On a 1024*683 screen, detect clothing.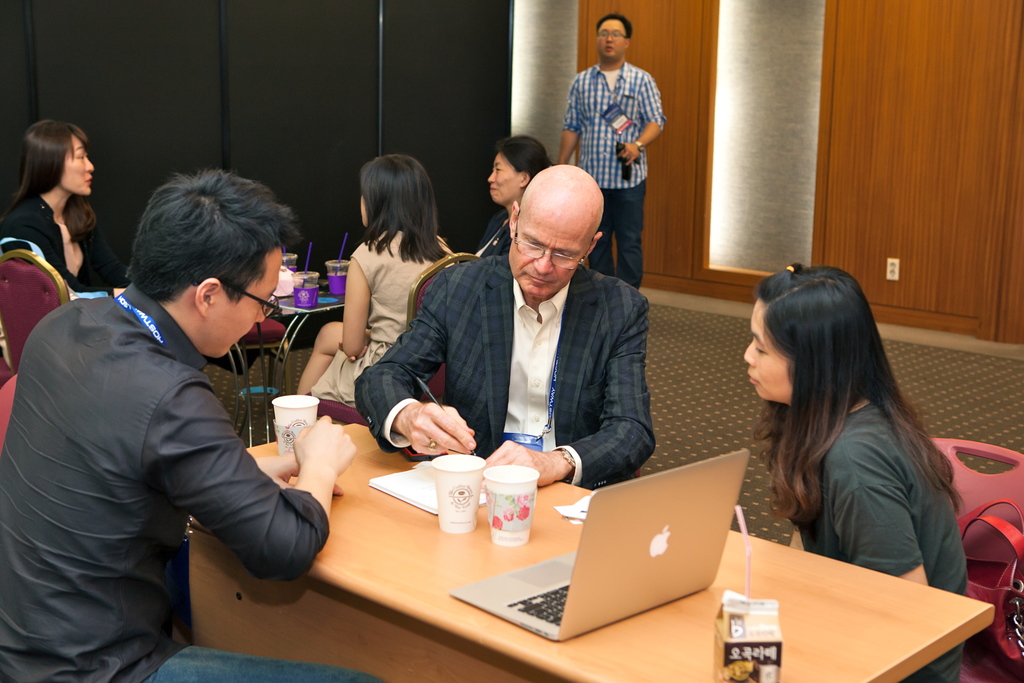
[x1=0, y1=194, x2=131, y2=295].
